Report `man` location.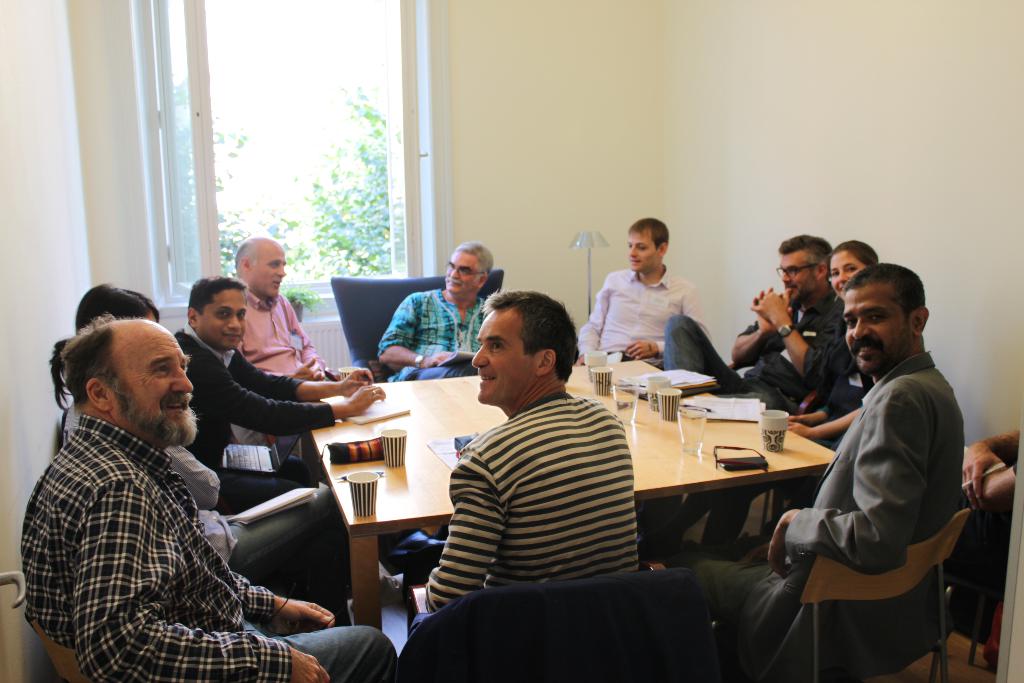
Report: box(168, 270, 386, 498).
